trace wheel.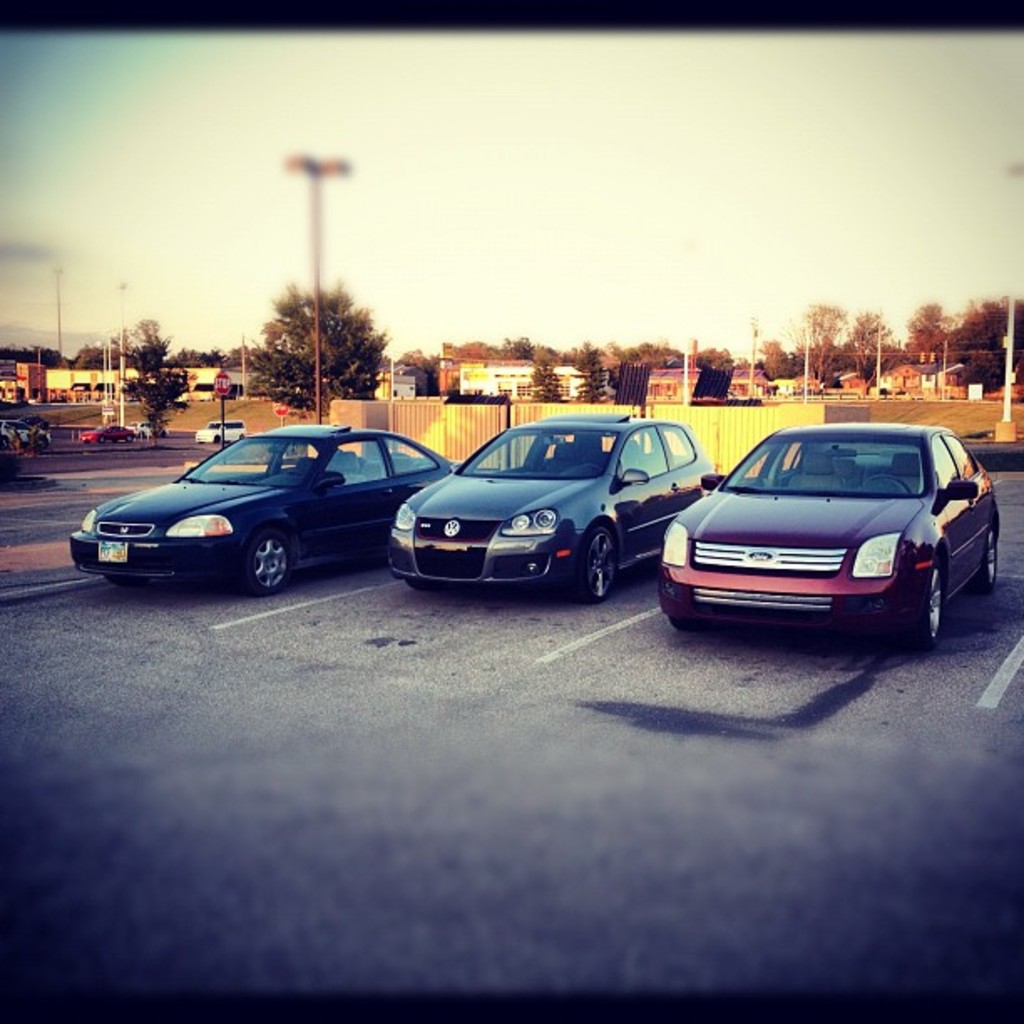
Traced to 862:470:915:499.
